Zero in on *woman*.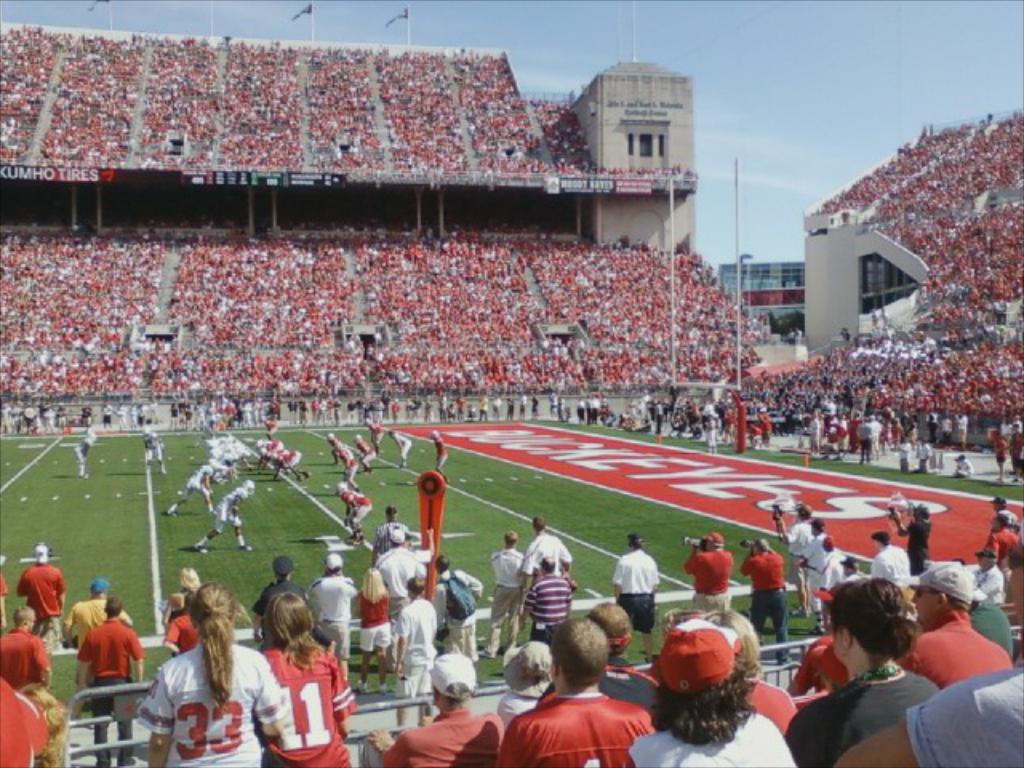
Zeroed in: (left=491, top=637, right=563, bottom=725).
